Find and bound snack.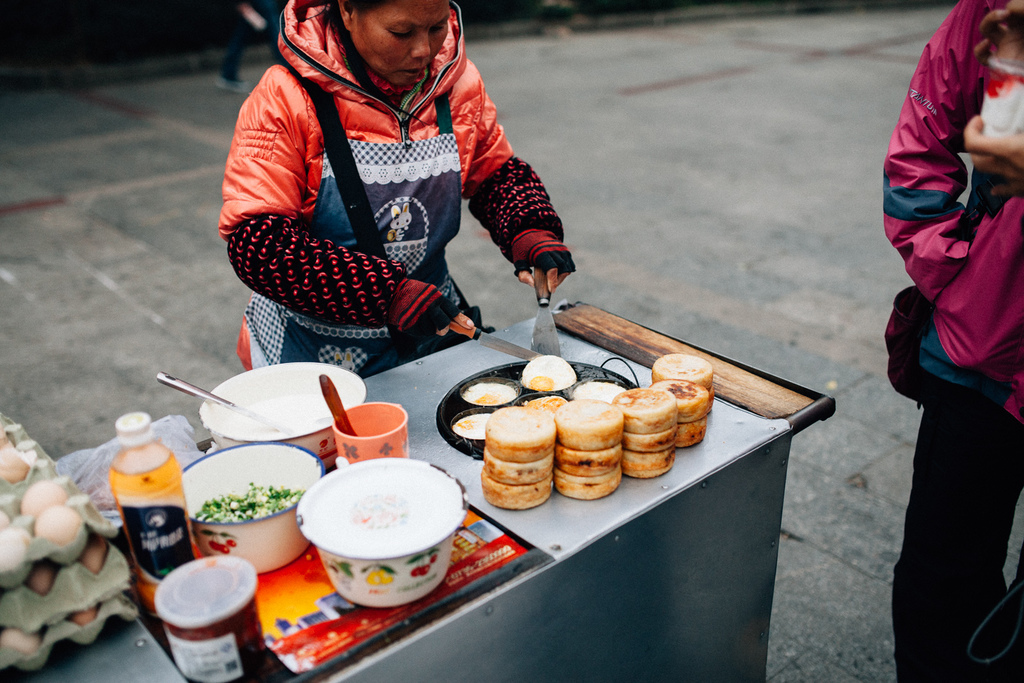
Bound: pyautogui.locateOnScreen(578, 383, 627, 405).
